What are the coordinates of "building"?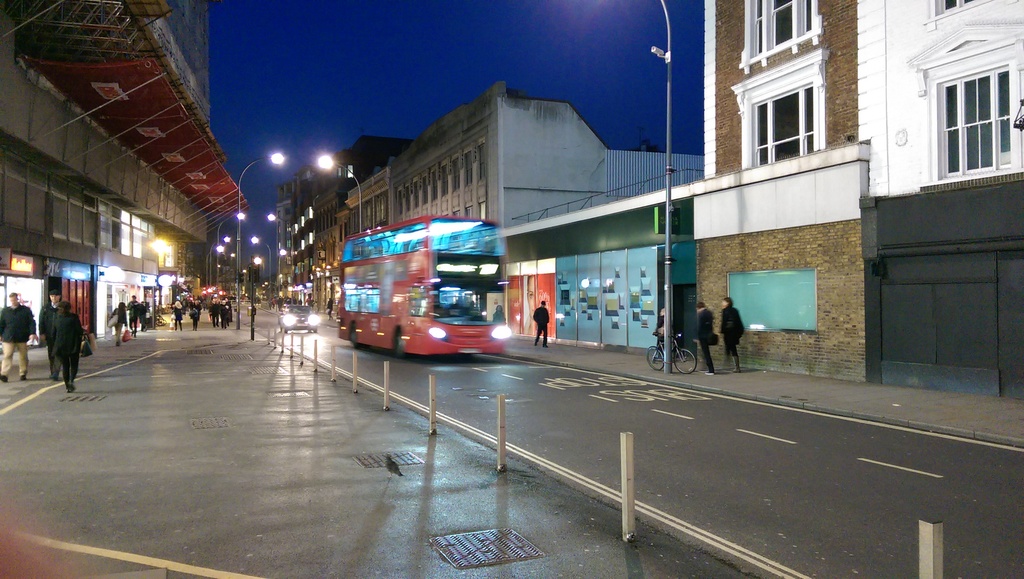
0 0 248 349.
